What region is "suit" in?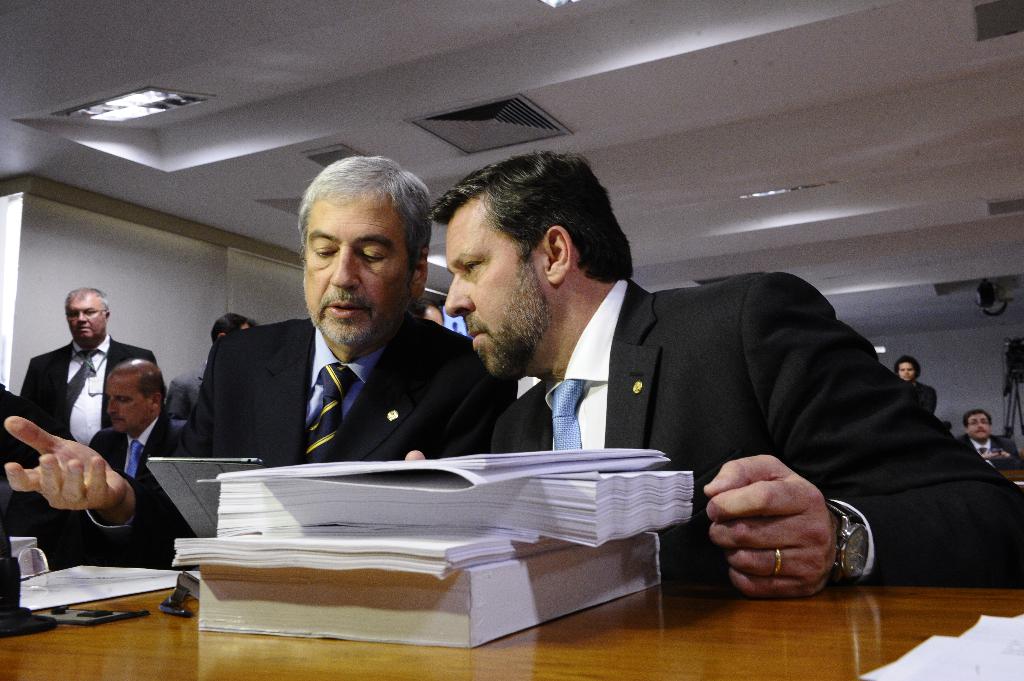
region(161, 369, 204, 422).
